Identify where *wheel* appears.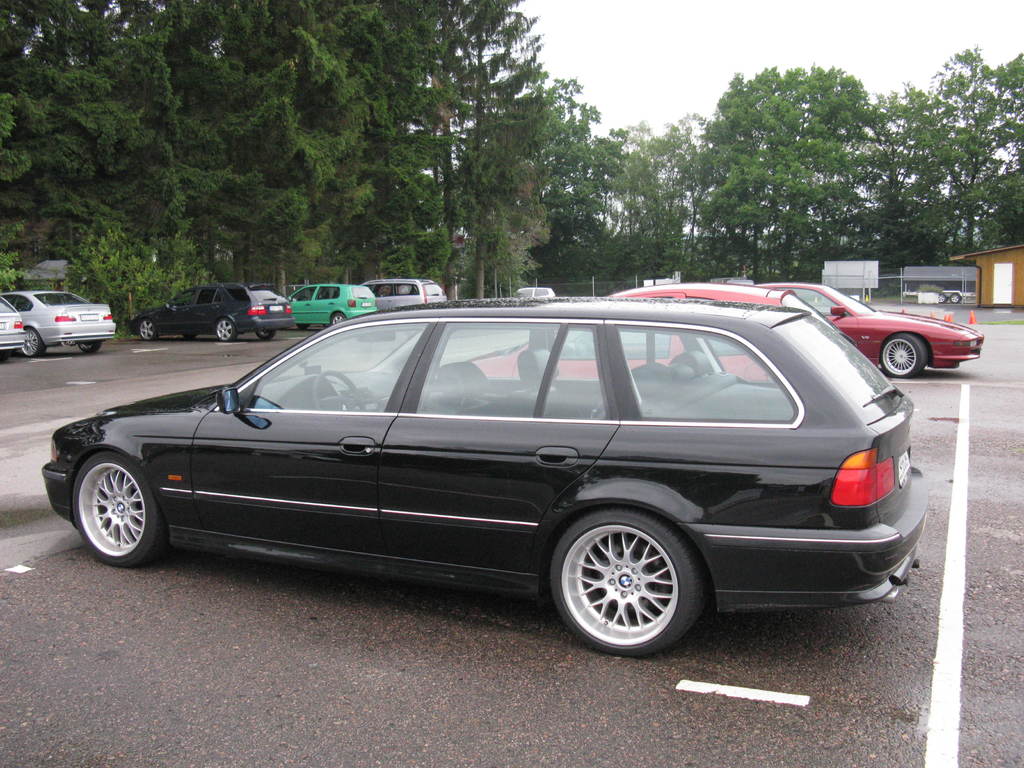
Appears at detection(316, 371, 372, 410).
